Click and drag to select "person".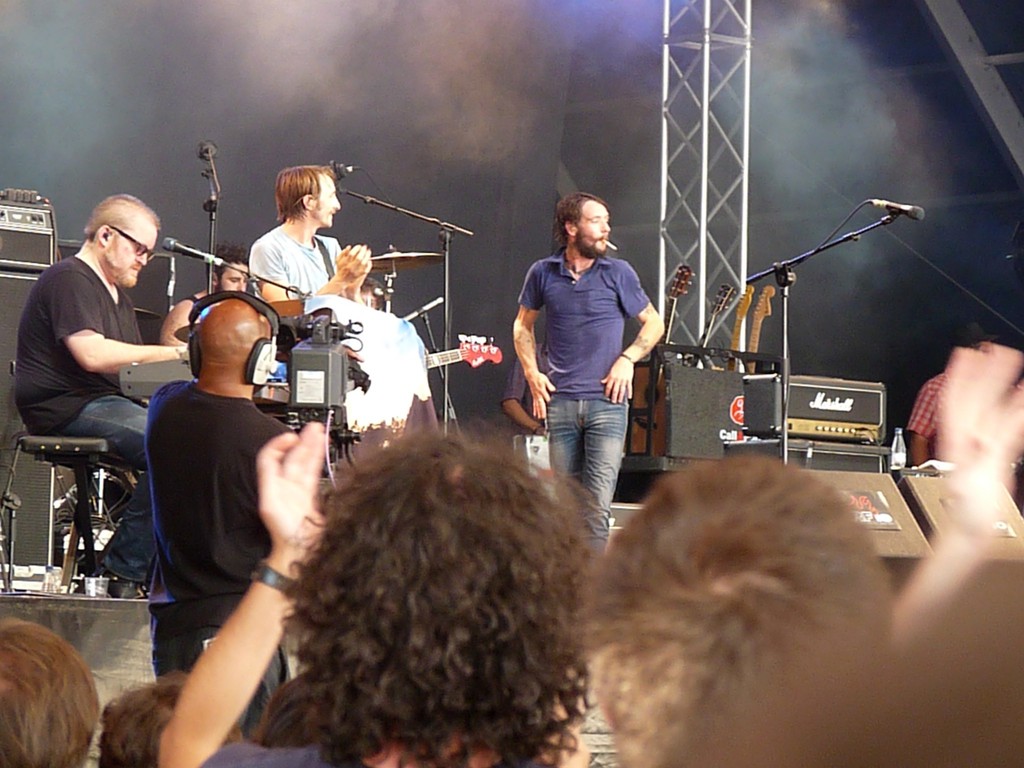
Selection: bbox(157, 250, 288, 386).
